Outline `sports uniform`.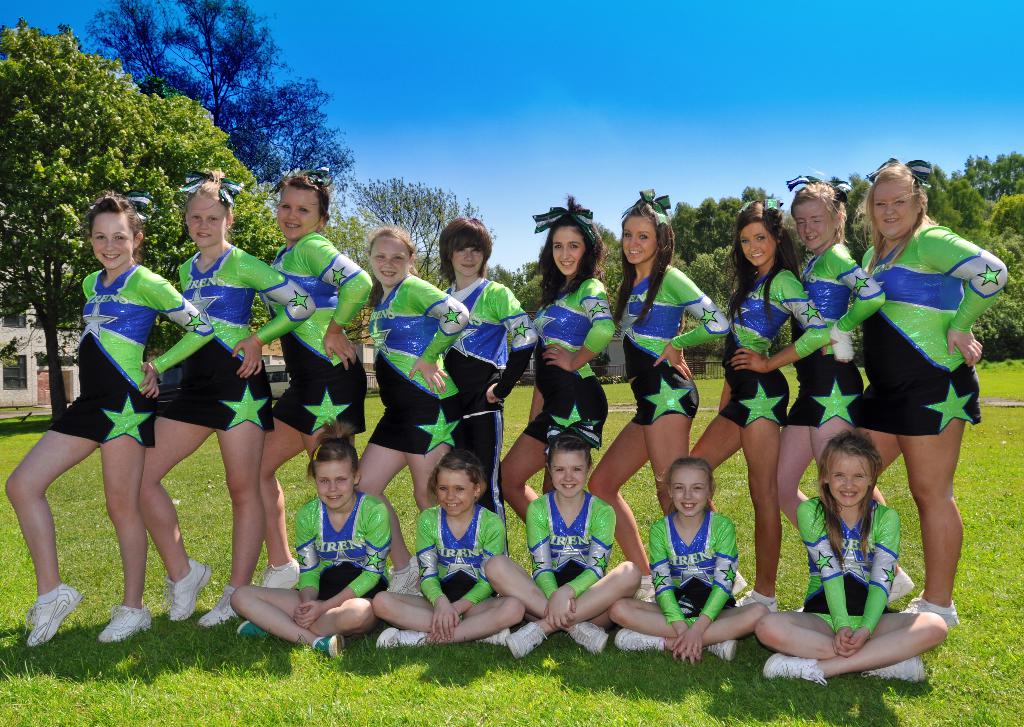
Outline: Rect(356, 264, 473, 456).
